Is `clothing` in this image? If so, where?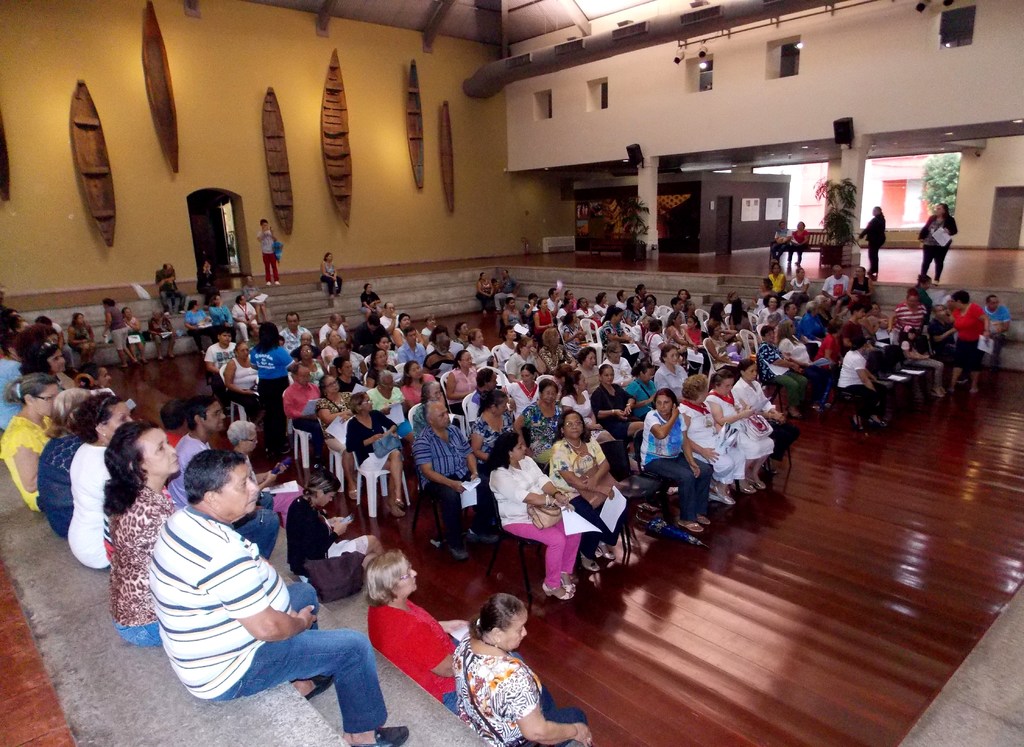
Yes, at 915/217/956/272.
